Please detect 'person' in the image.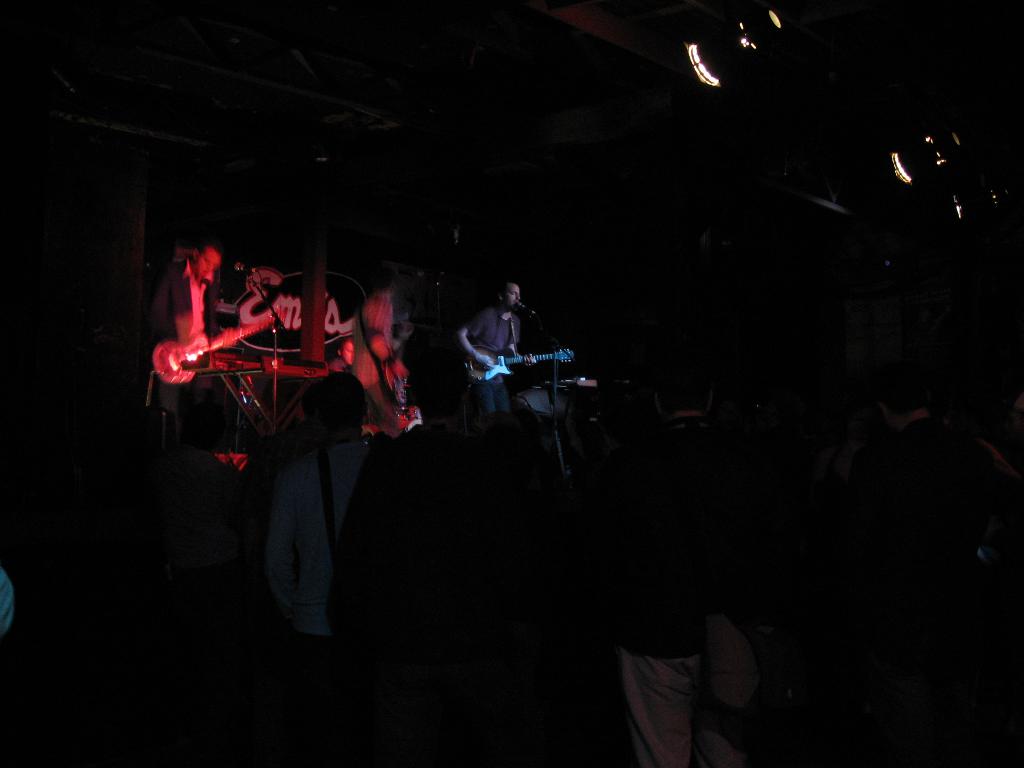
Rect(262, 365, 388, 641).
